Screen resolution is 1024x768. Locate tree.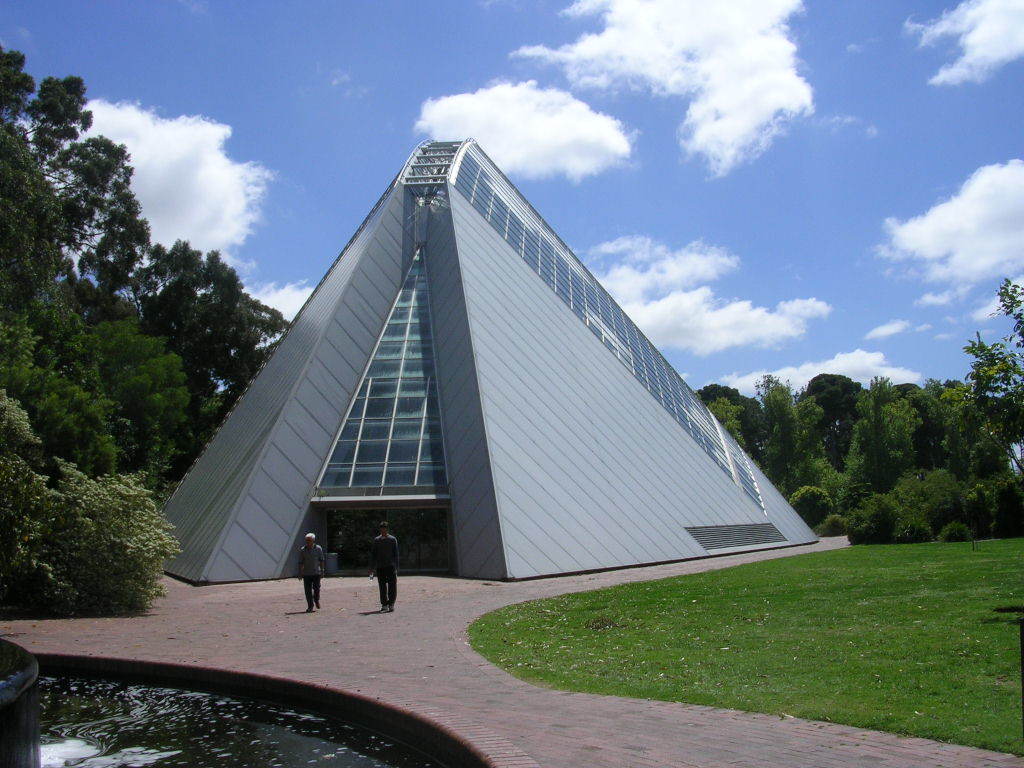
(left=0, top=125, right=187, bottom=467).
